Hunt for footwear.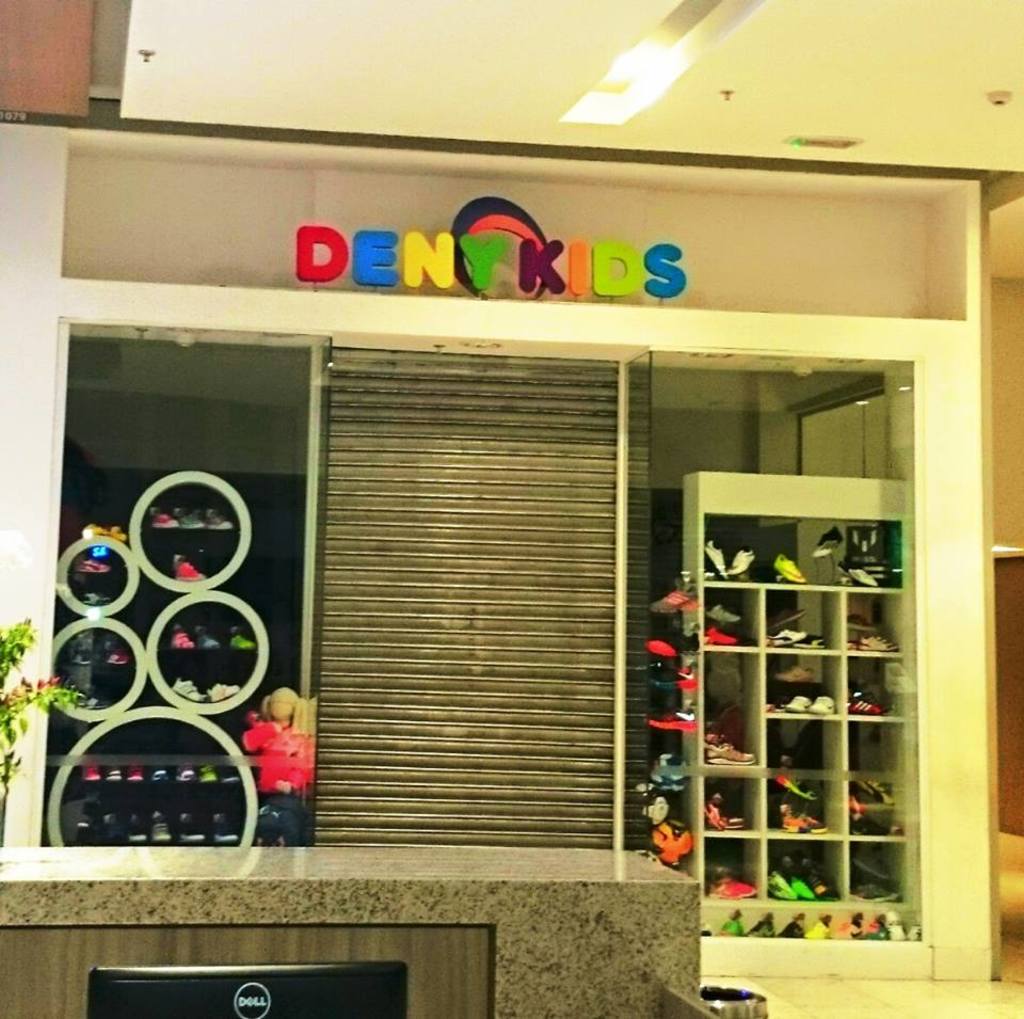
Hunted down at pyautogui.locateOnScreen(175, 562, 208, 582).
